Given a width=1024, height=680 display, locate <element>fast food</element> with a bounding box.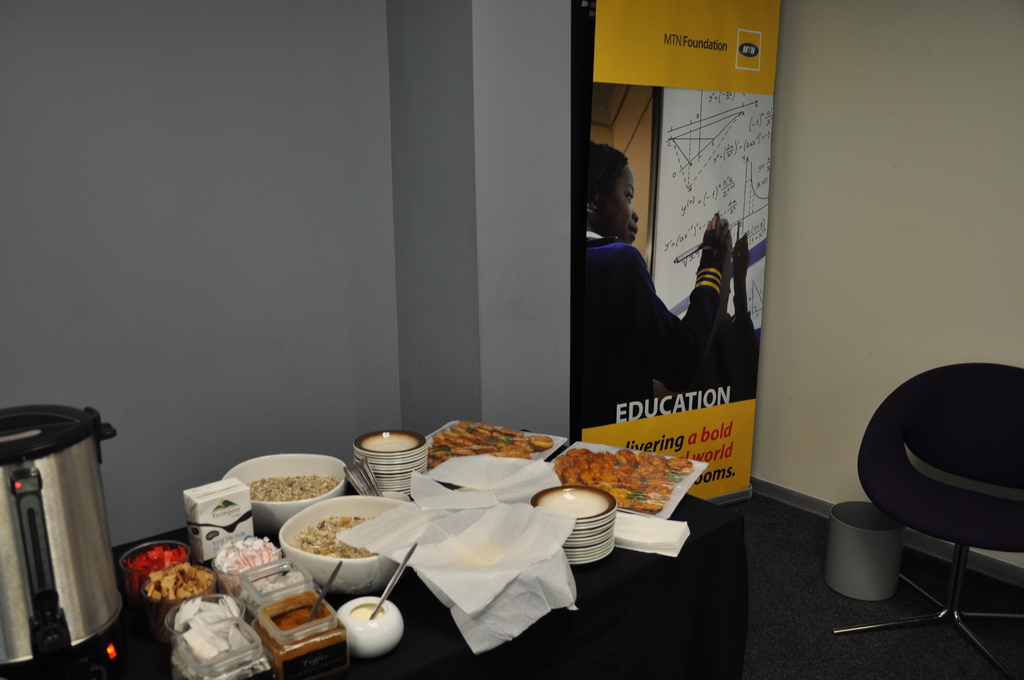
Located: [144, 543, 186, 569].
